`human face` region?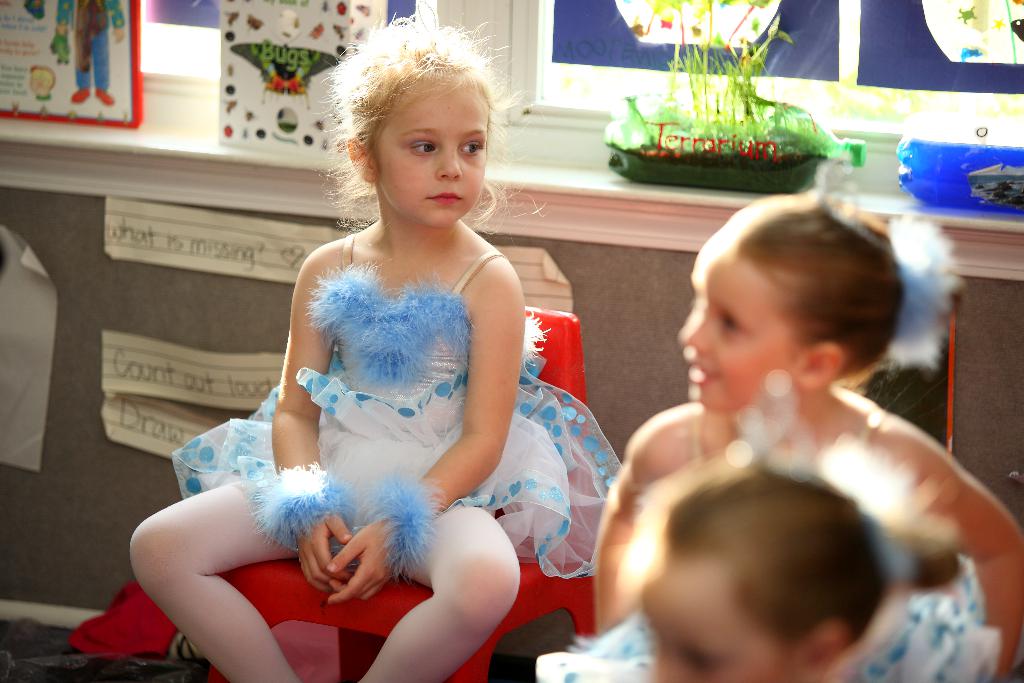
box=[369, 86, 490, 230]
